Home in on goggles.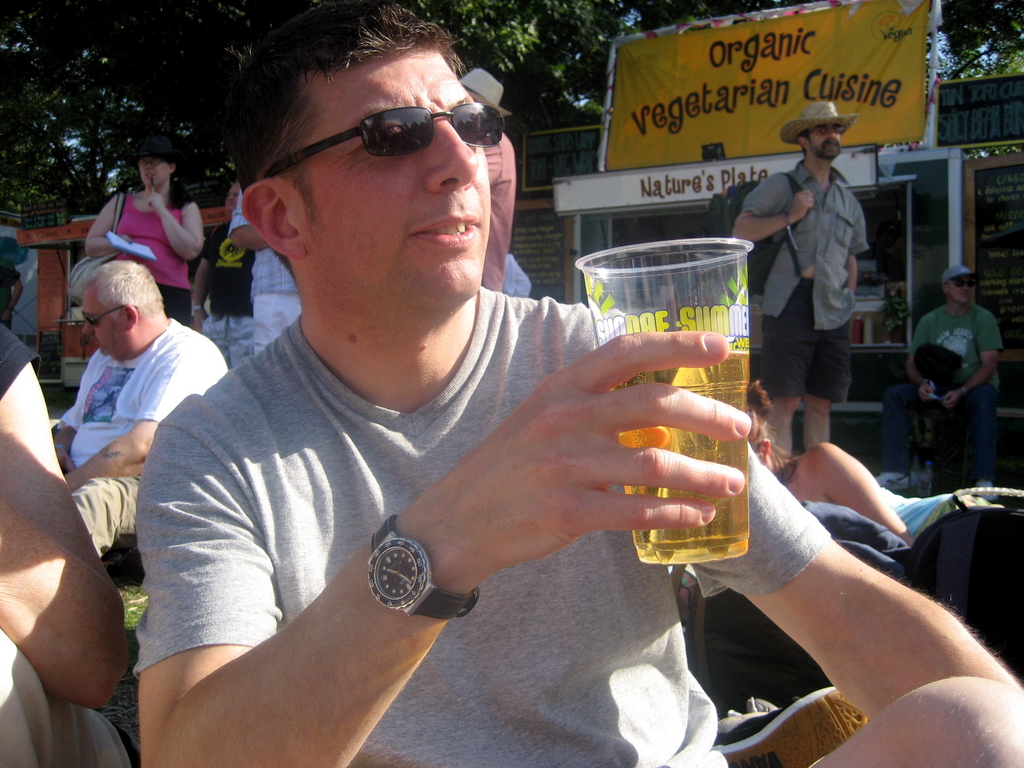
Homed in at Rect(262, 97, 507, 175).
